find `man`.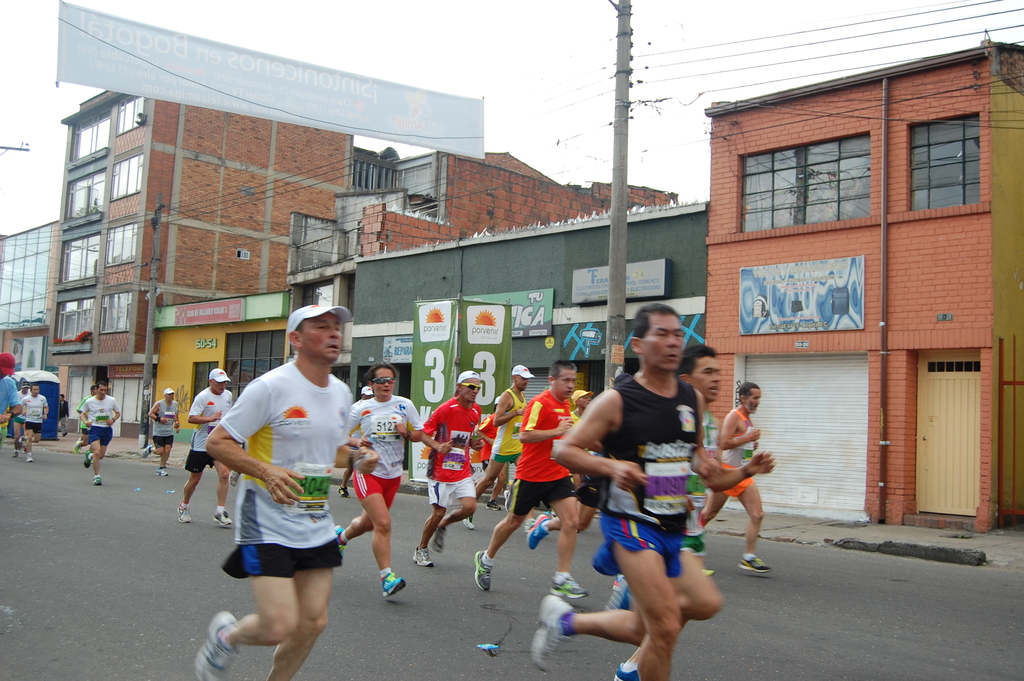
[left=140, top=388, right=181, bottom=476].
